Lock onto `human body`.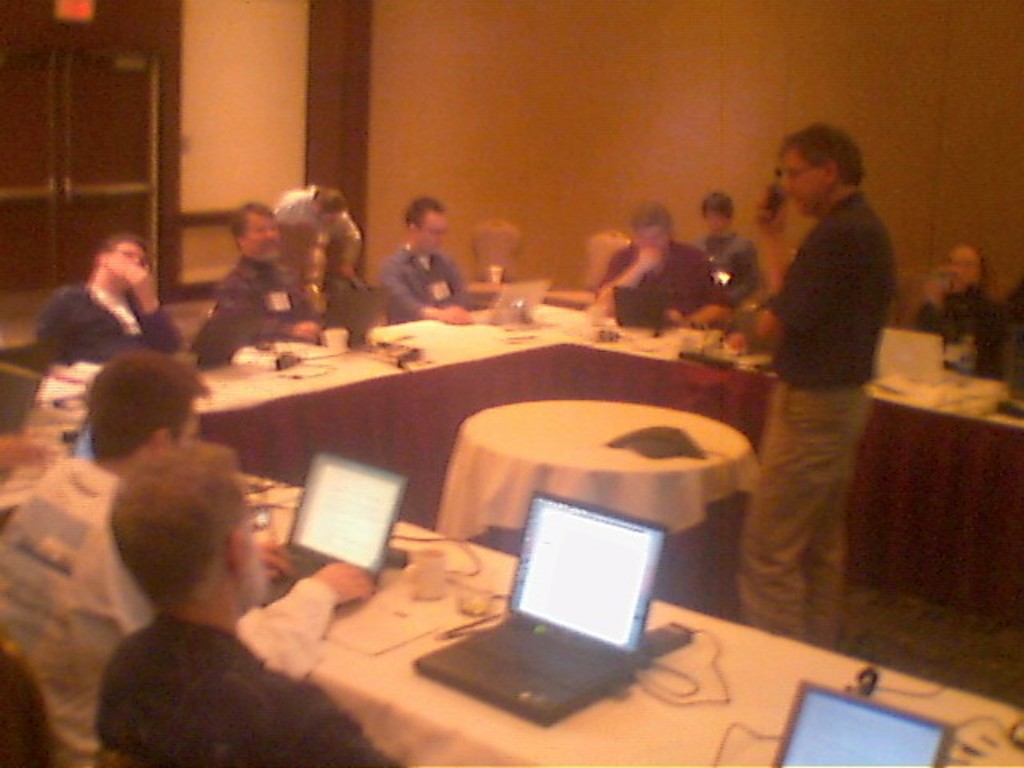
Locked: <region>915, 272, 1006, 384</region>.
